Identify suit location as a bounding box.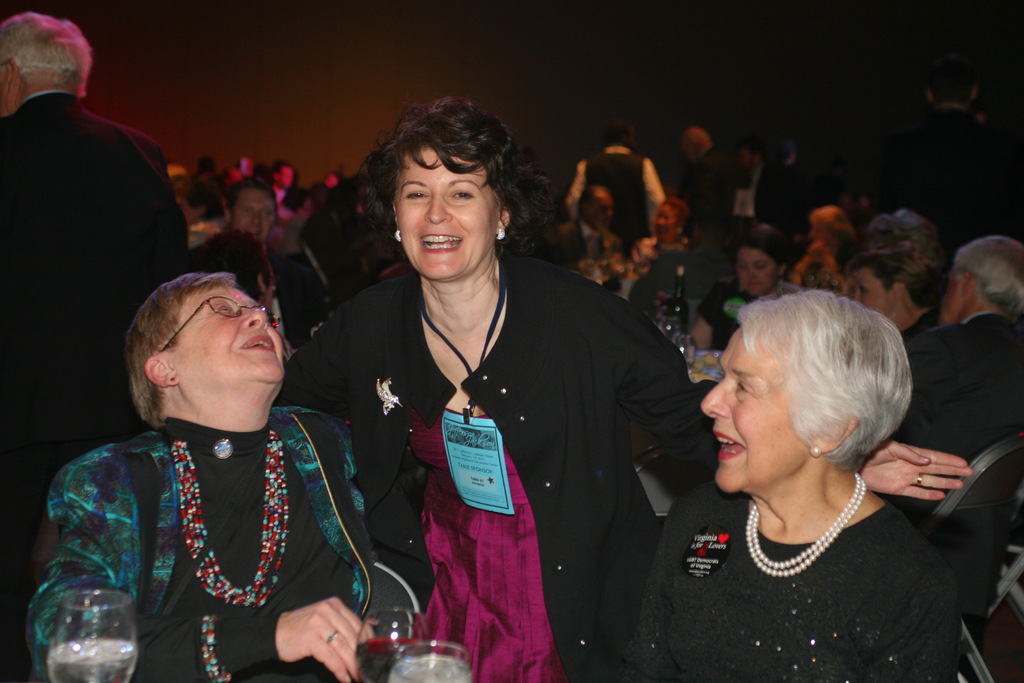
bbox=[908, 309, 1023, 521].
